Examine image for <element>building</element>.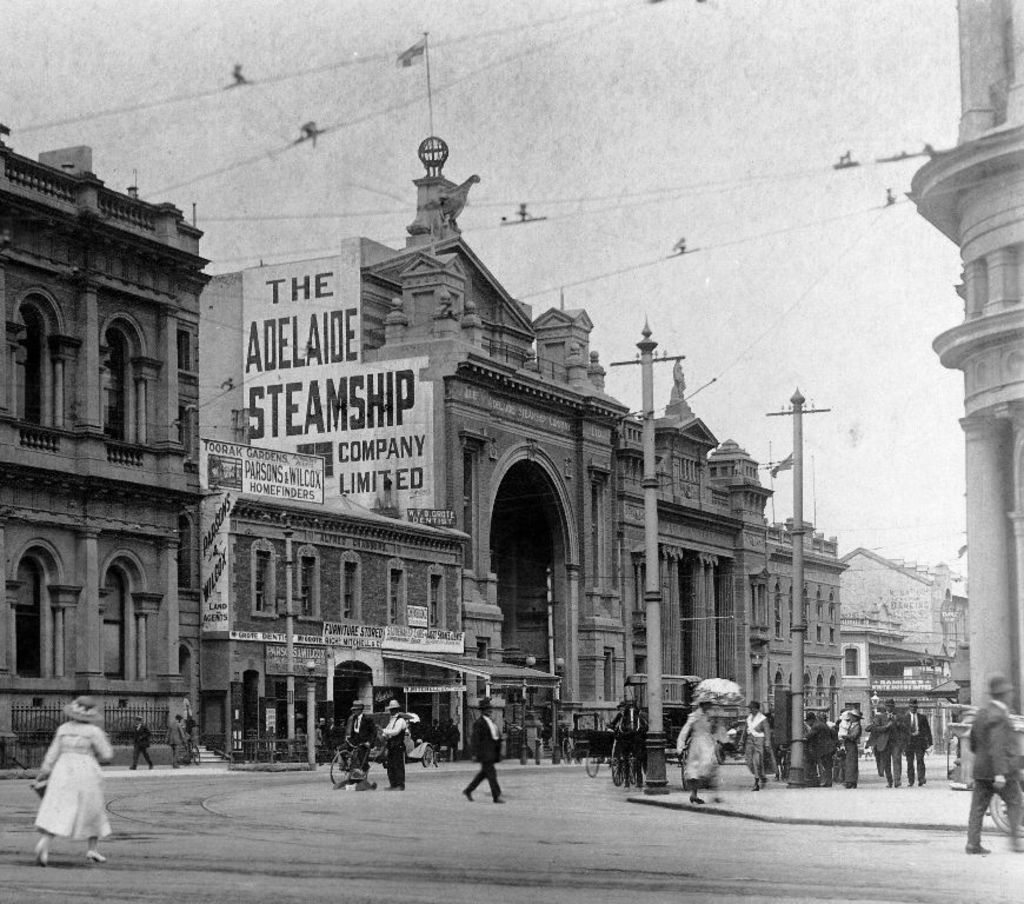
Examination result: 899/0/1023/825.
